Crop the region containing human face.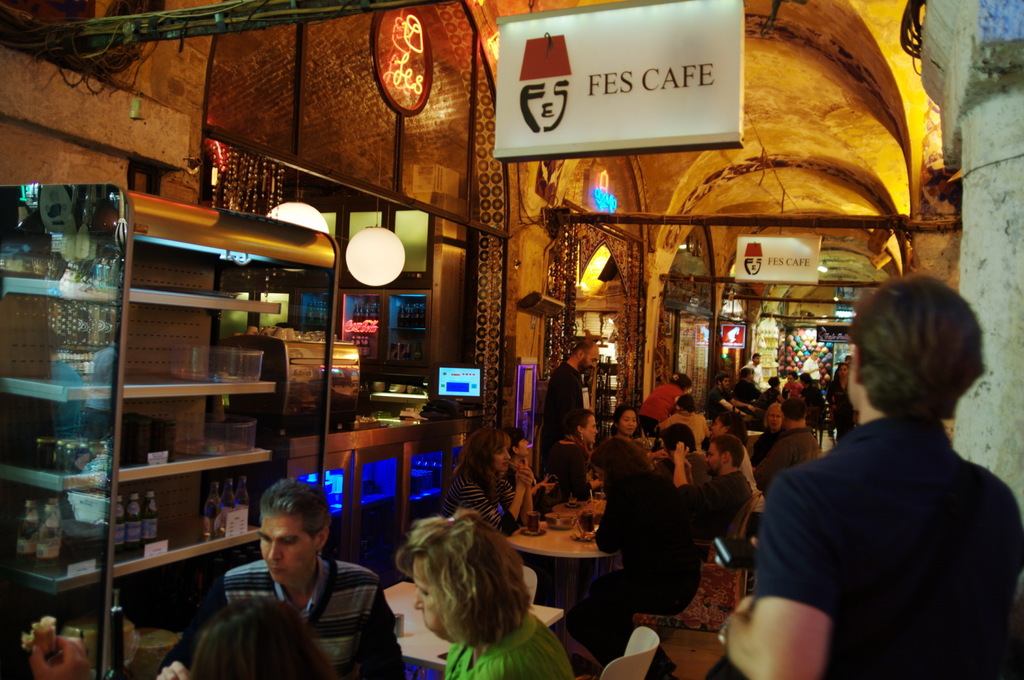
Crop region: (left=620, top=409, right=639, bottom=438).
